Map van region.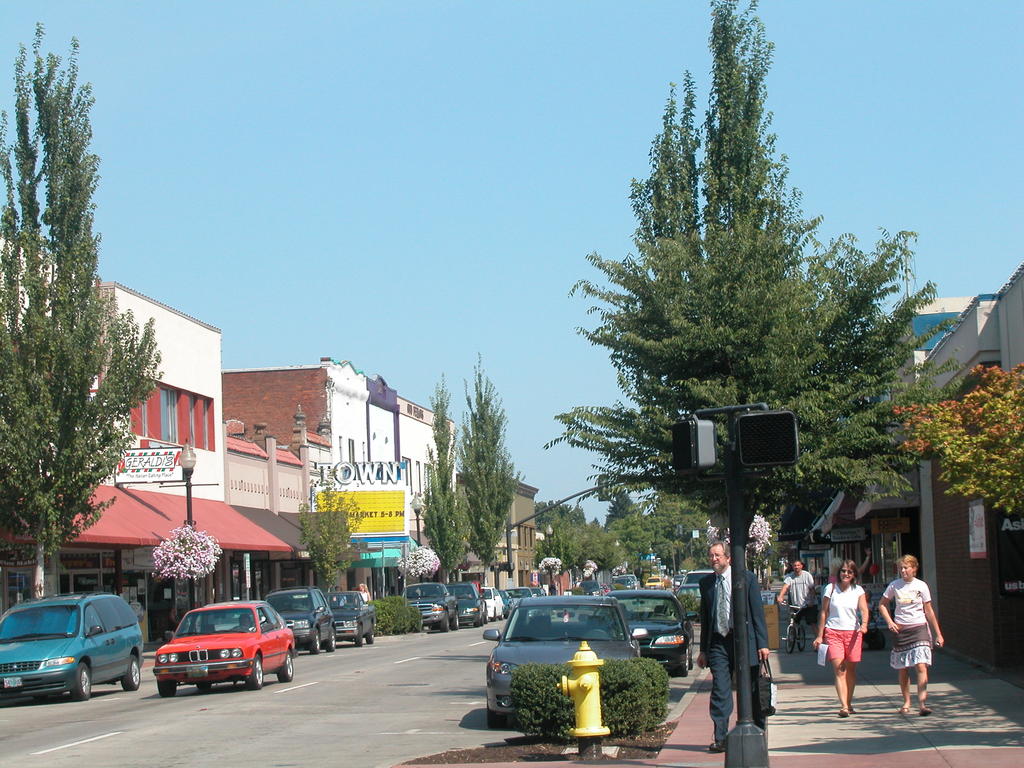
Mapped to box(0, 593, 143, 703).
